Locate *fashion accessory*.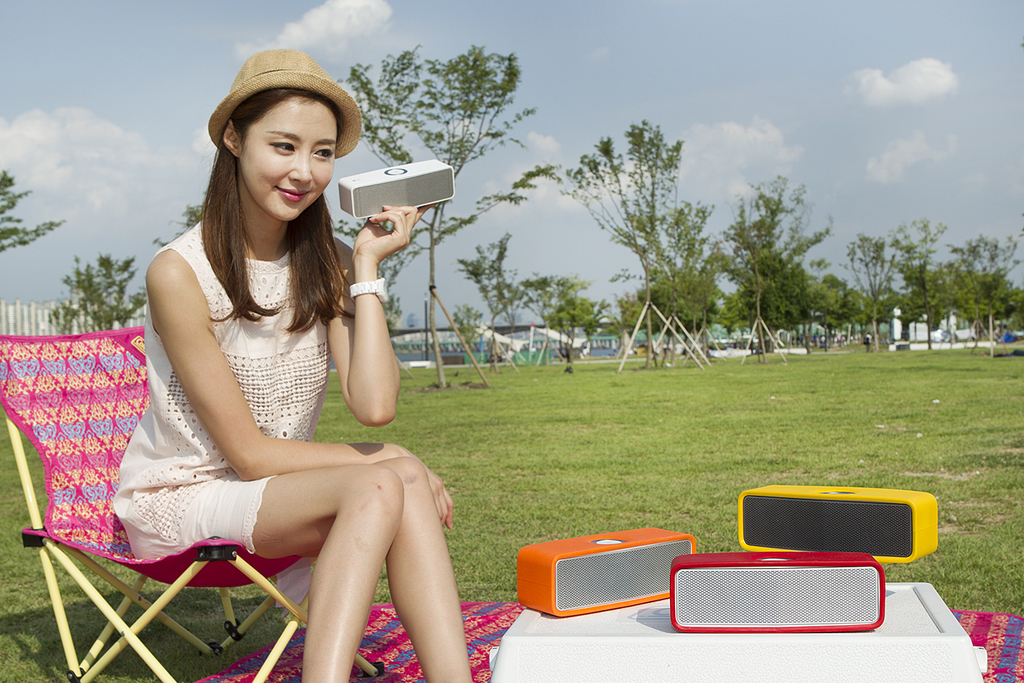
Bounding box: box=[205, 48, 361, 160].
